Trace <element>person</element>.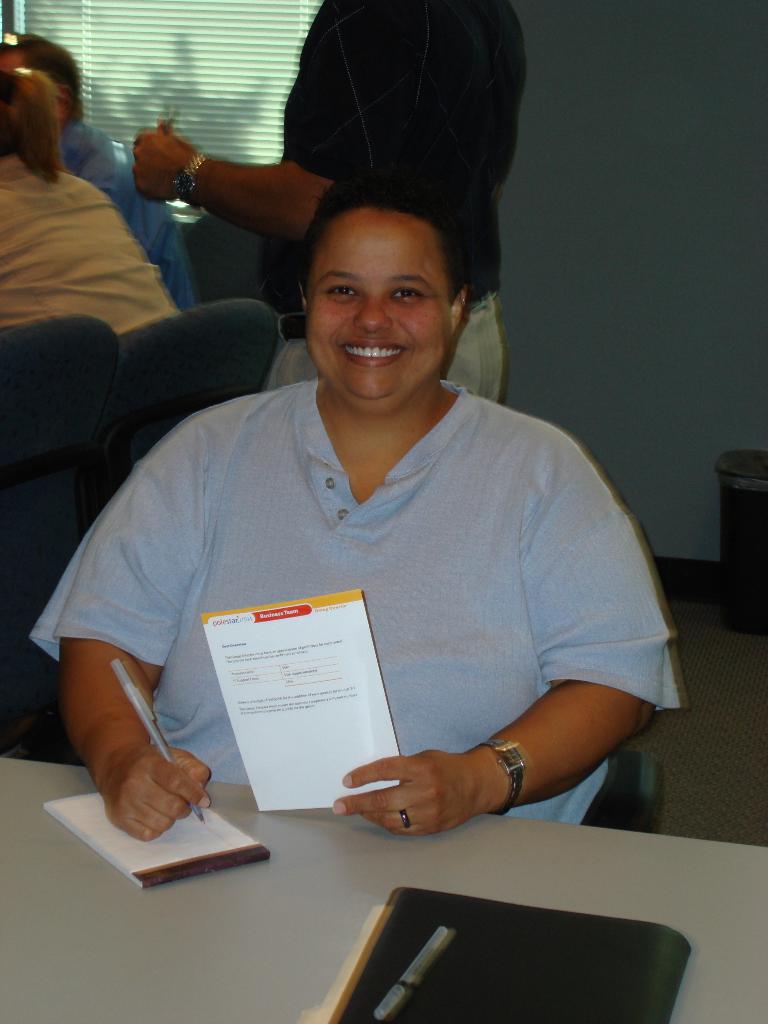
Traced to left=0, top=64, right=175, bottom=335.
